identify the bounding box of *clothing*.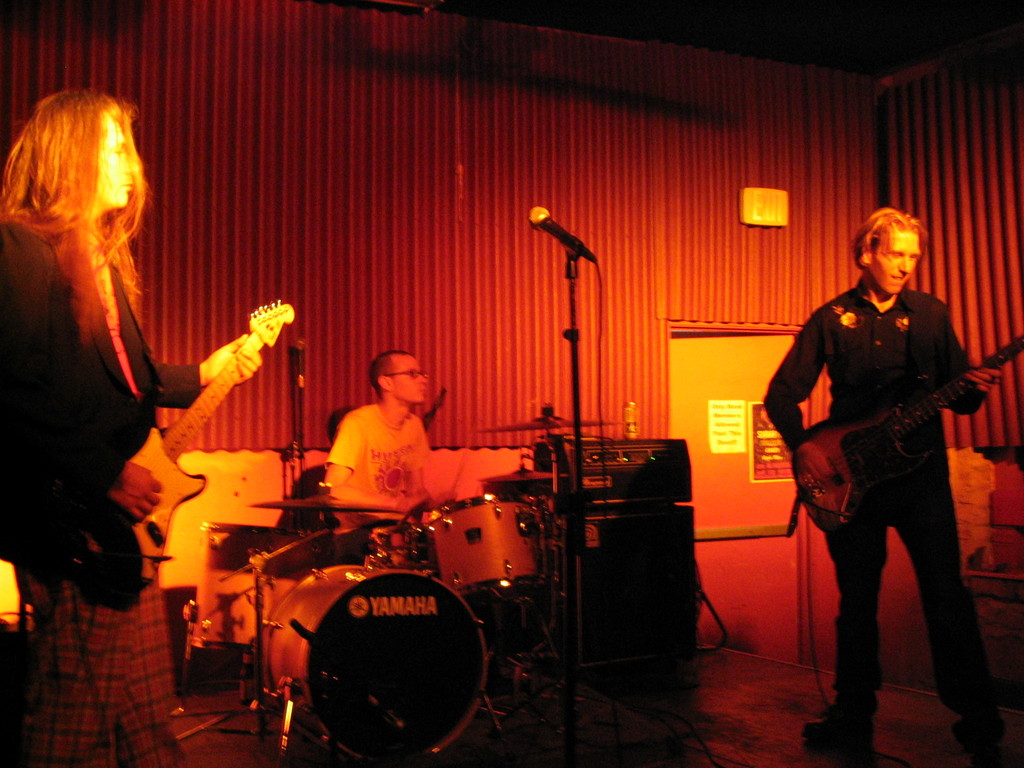
(left=0, top=213, right=209, bottom=767).
